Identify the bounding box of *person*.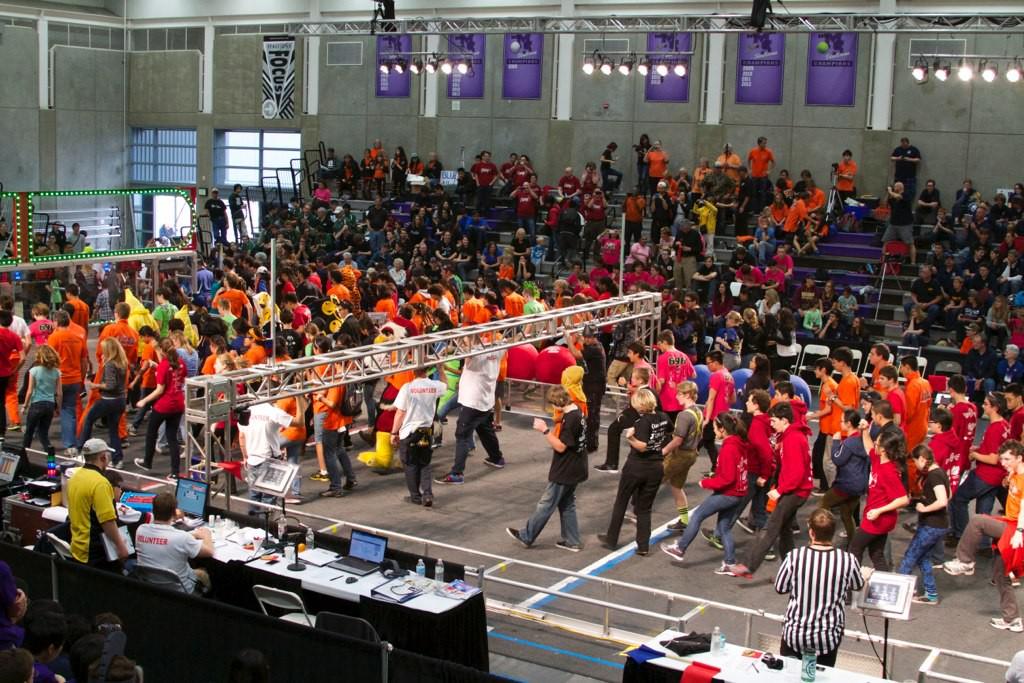
box(229, 184, 248, 244).
